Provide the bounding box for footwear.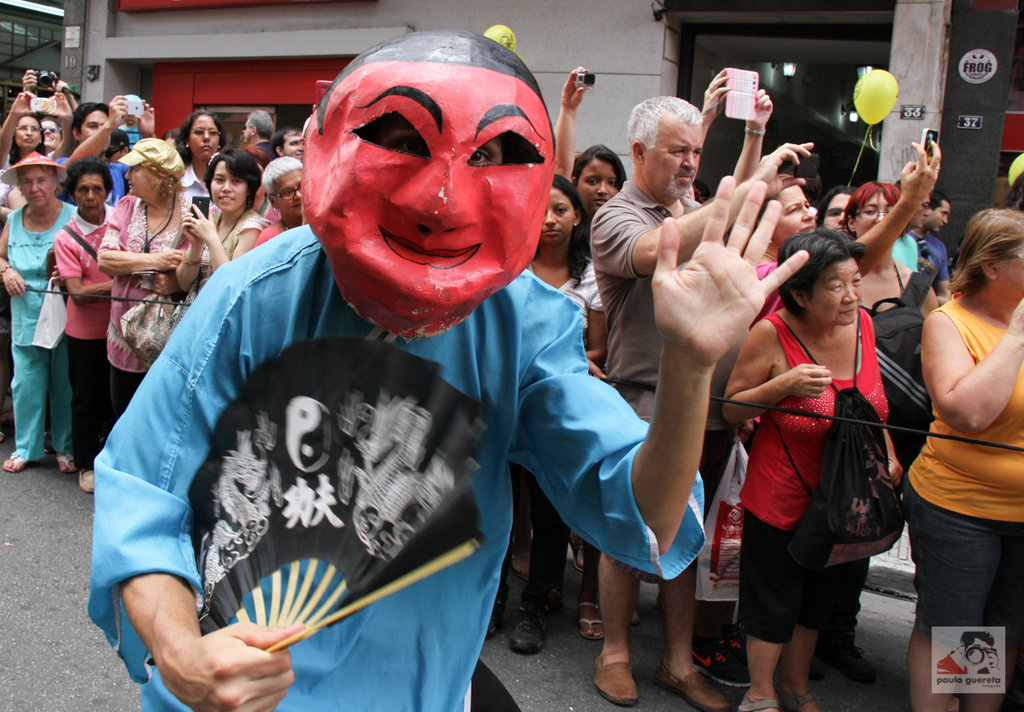
Rect(75, 468, 93, 495).
